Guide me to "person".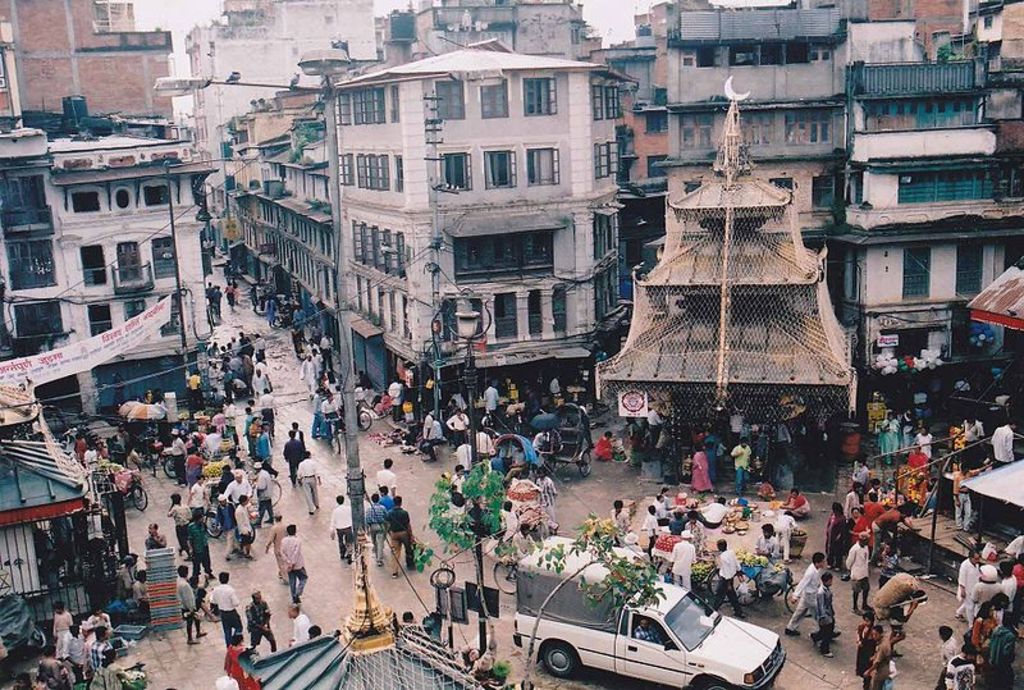
Guidance: crop(329, 495, 357, 556).
